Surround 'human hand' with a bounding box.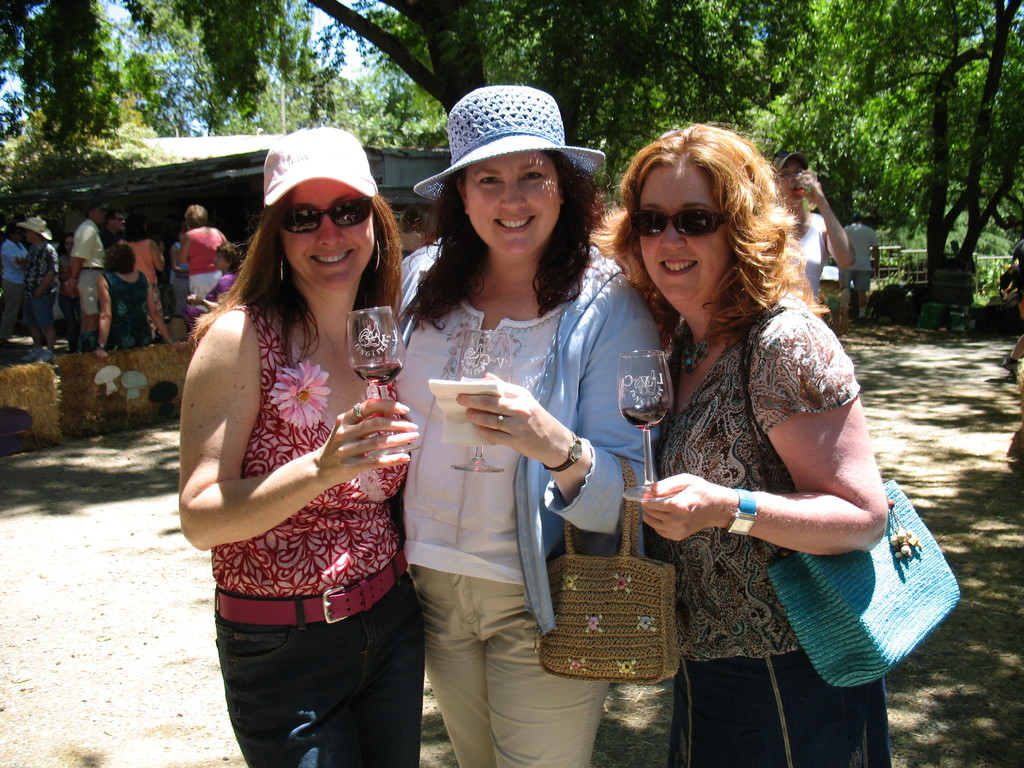
(left=15, top=255, right=25, bottom=271).
